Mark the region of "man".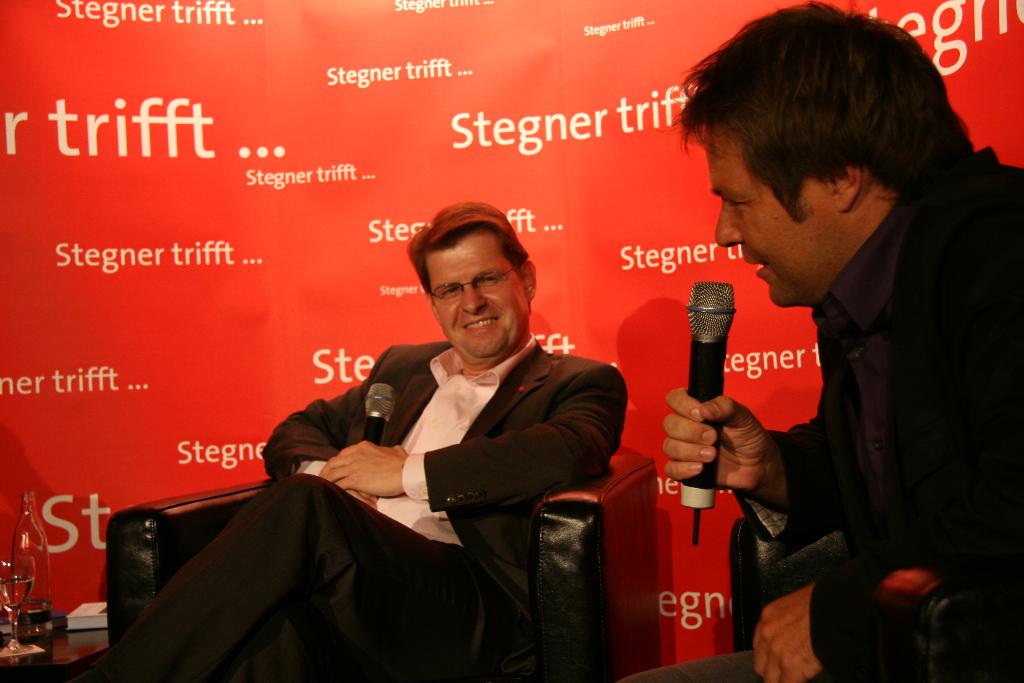
Region: [x1=0, y1=199, x2=629, y2=682].
